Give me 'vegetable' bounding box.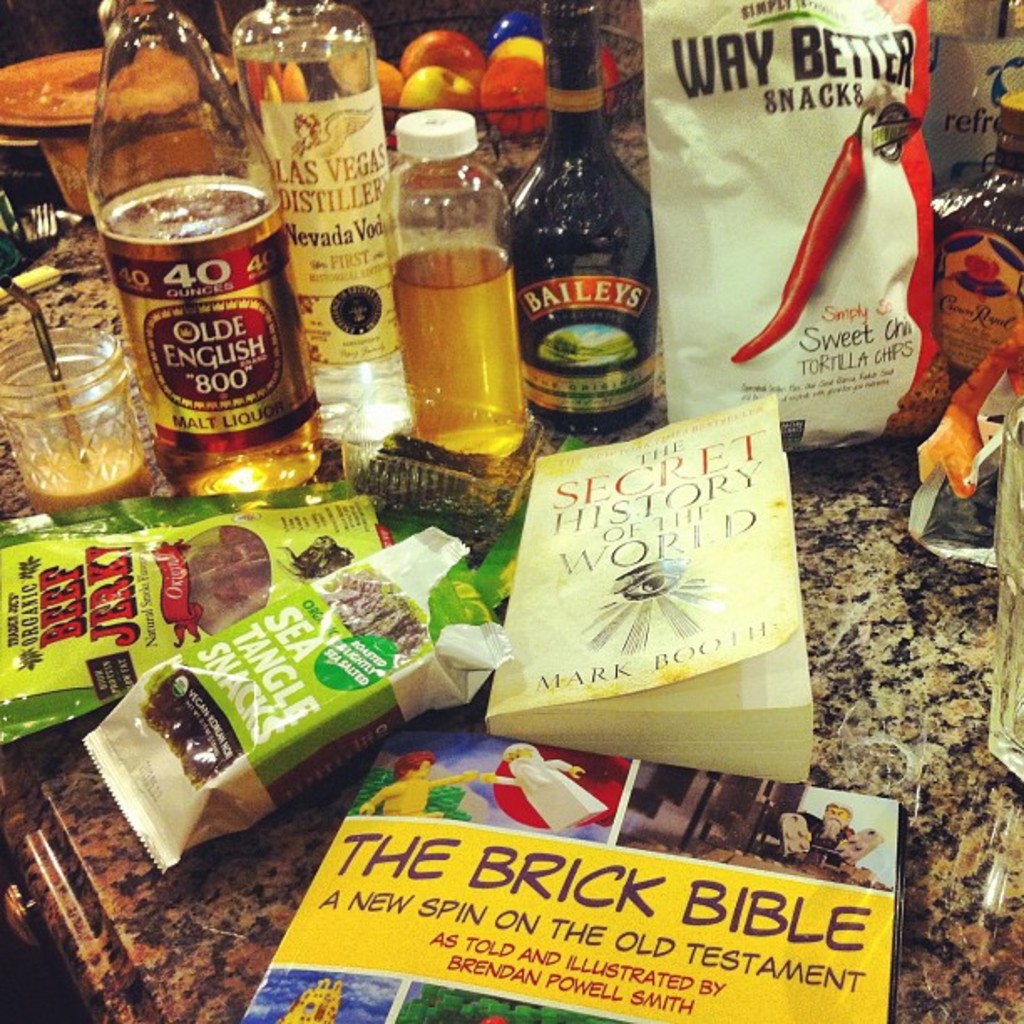
730,110,877,366.
